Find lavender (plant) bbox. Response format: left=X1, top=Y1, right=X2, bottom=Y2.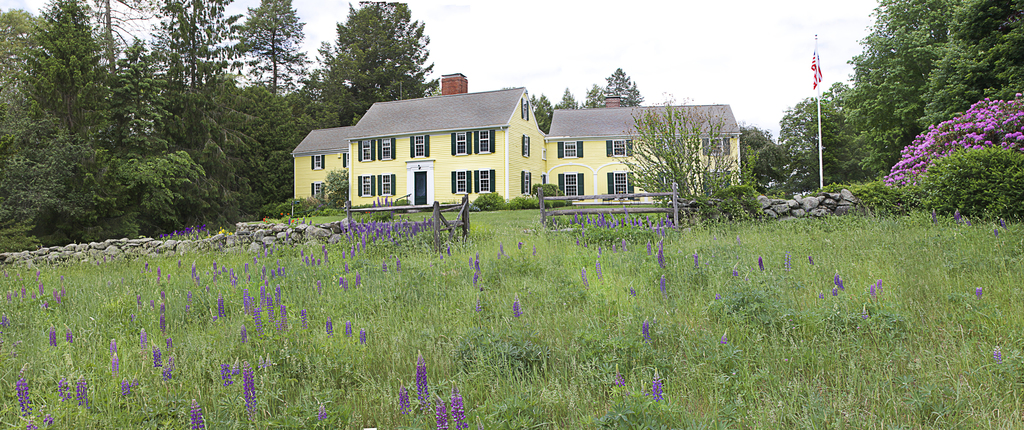
left=397, top=383, right=412, bottom=413.
